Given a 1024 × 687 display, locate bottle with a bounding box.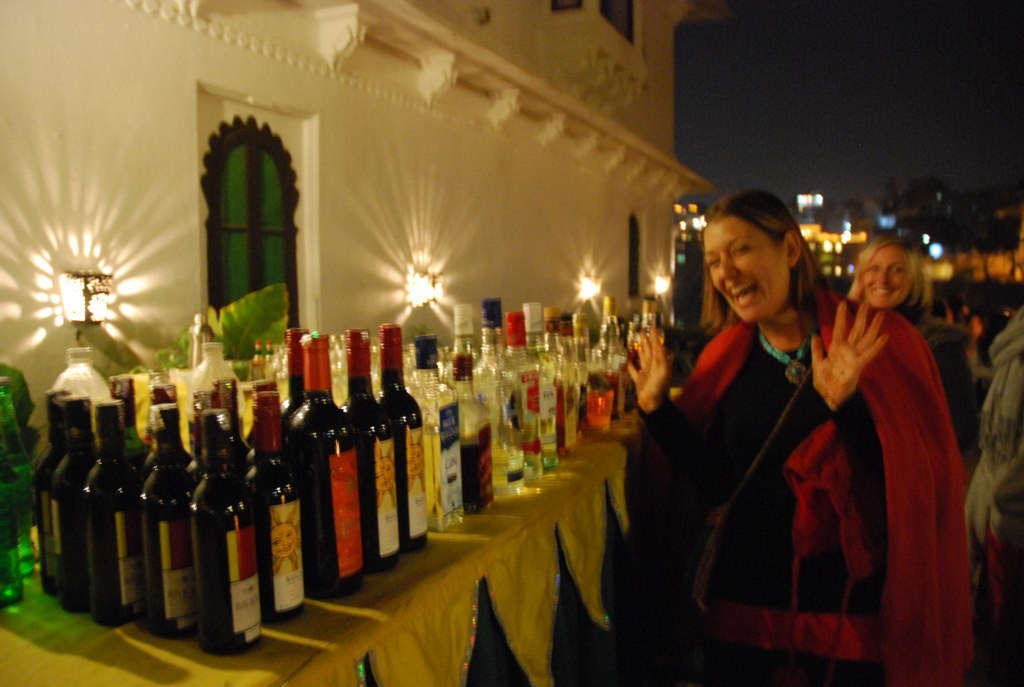
Located: pyautogui.locateOnScreen(140, 398, 199, 633).
